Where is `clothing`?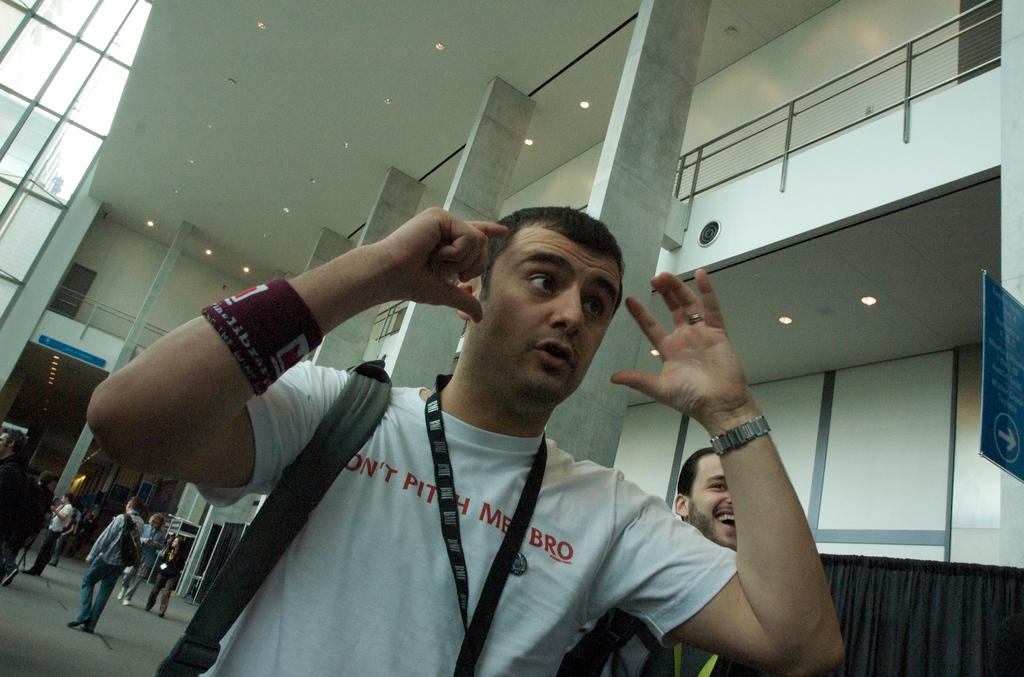
<region>179, 320, 730, 662</region>.
